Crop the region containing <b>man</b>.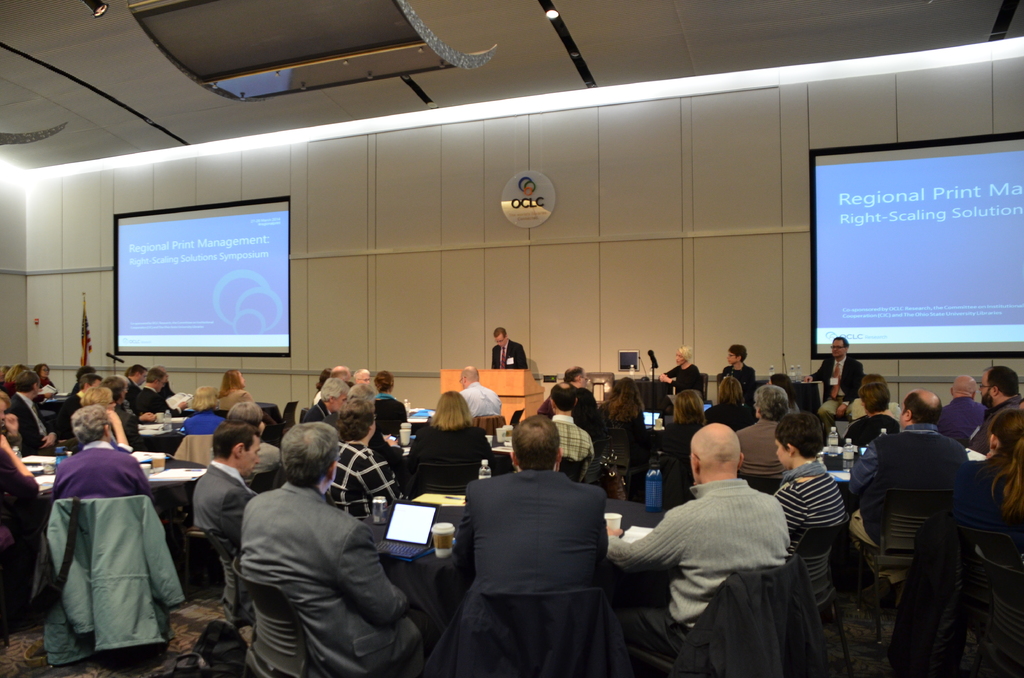
Crop region: <box>975,366,1023,456</box>.
